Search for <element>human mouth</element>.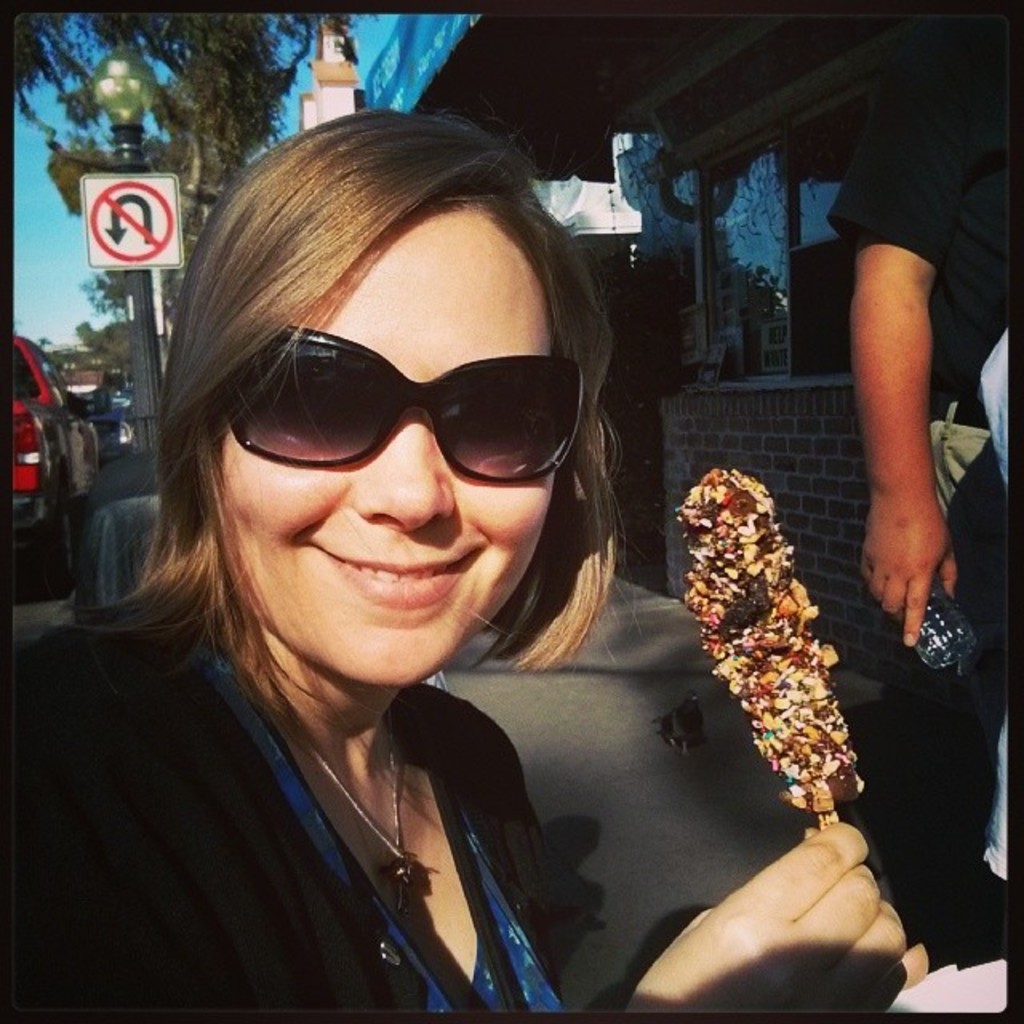
Found at (310,544,482,610).
